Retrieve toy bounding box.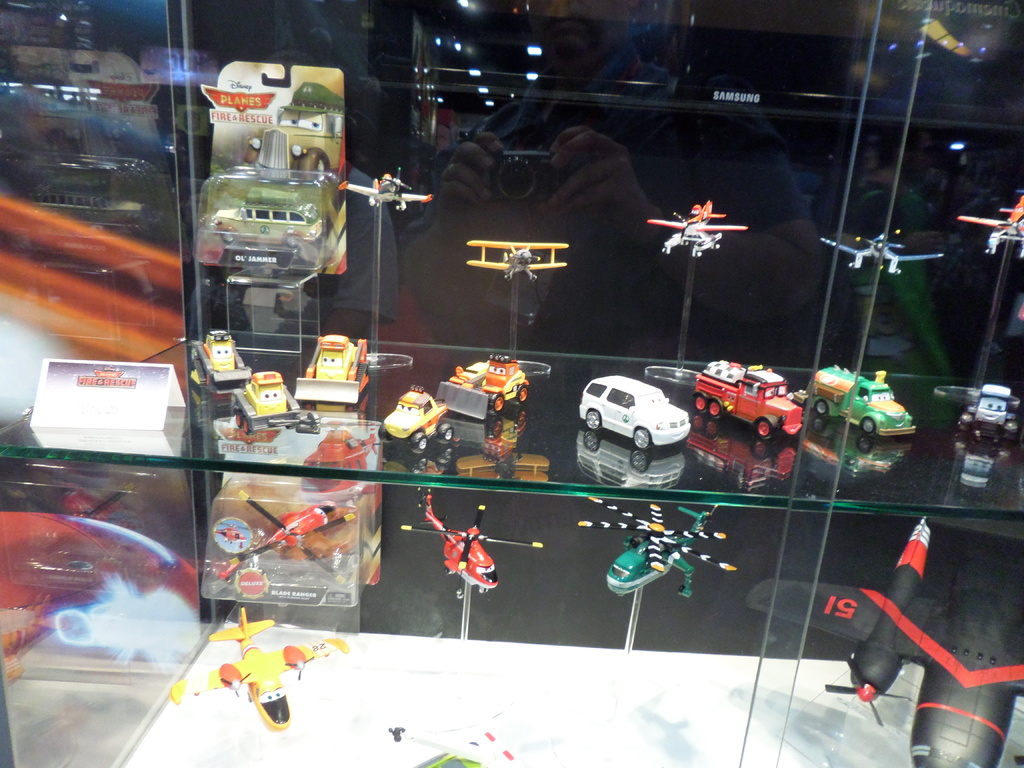
Bounding box: rect(435, 353, 529, 420).
